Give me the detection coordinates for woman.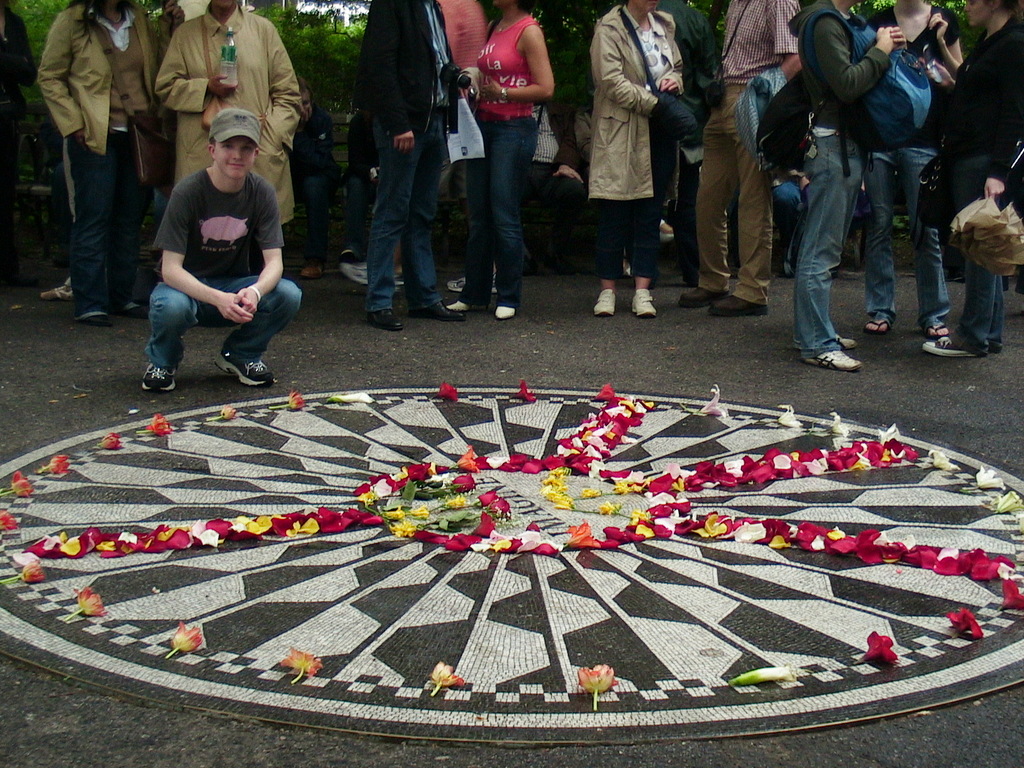
[x1=31, y1=0, x2=174, y2=326].
